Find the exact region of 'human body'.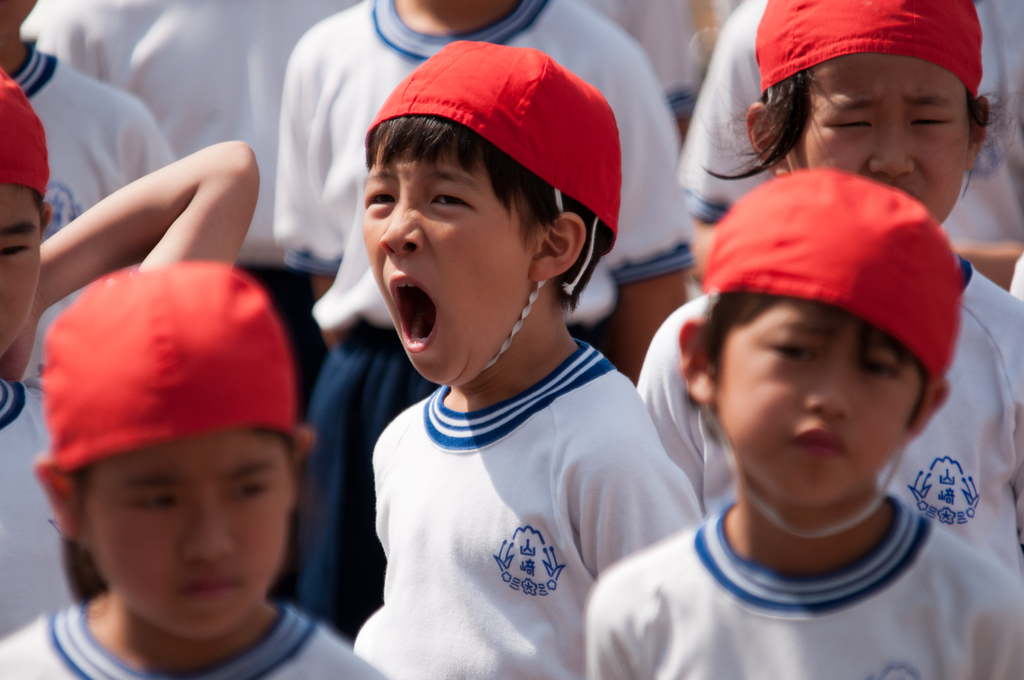
Exact region: detection(0, 592, 386, 679).
